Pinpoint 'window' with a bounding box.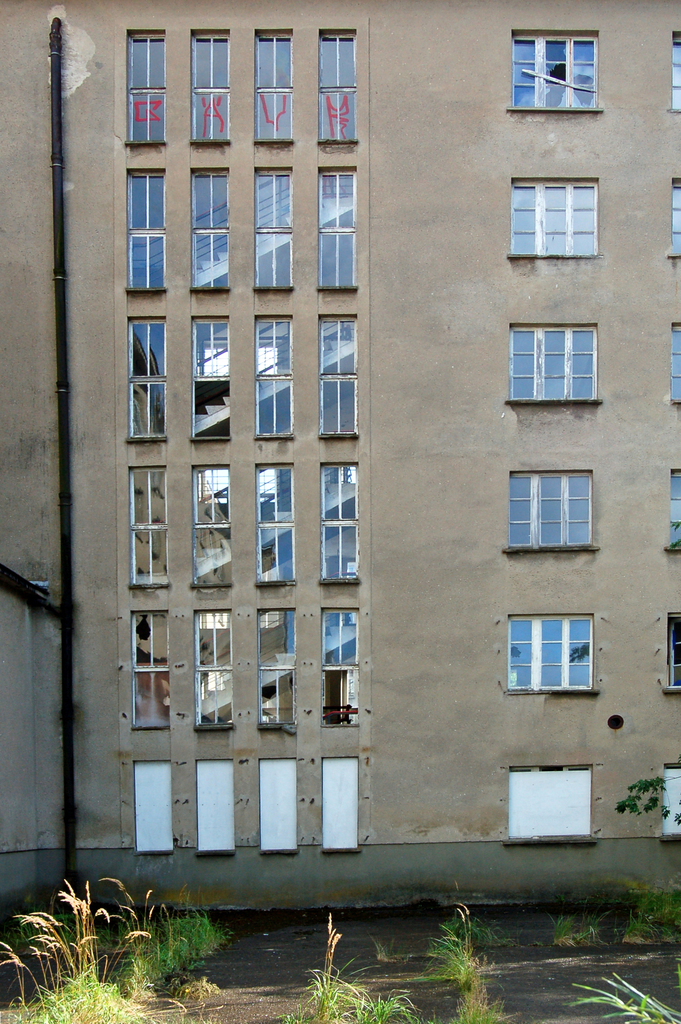
320, 318, 360, 442.
